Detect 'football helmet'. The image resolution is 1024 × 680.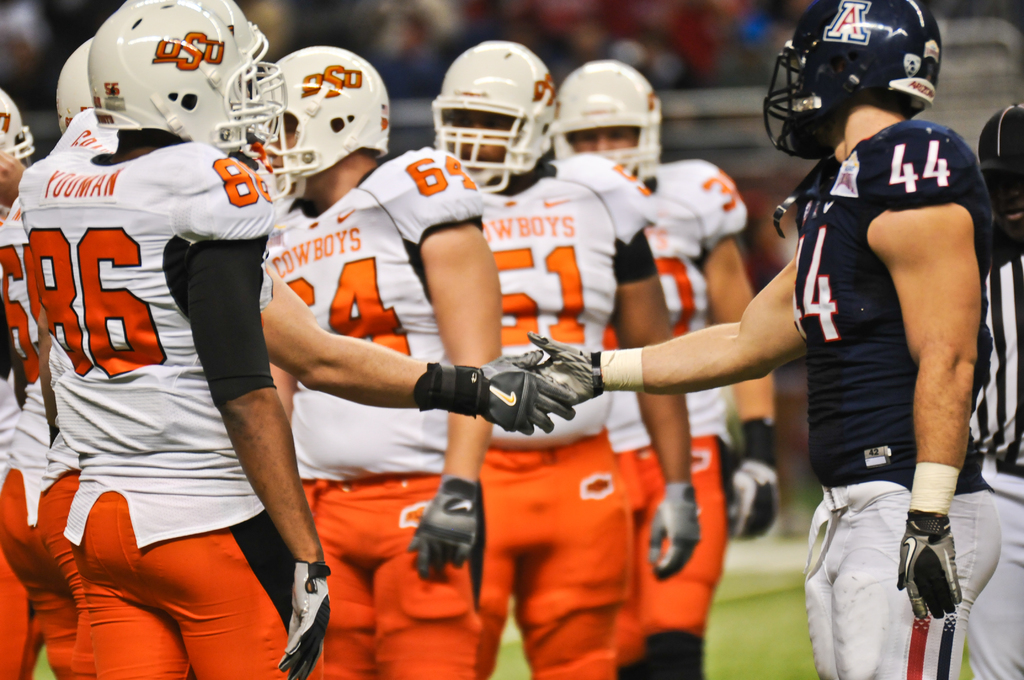
BBox(551, 58, 661, 198).
